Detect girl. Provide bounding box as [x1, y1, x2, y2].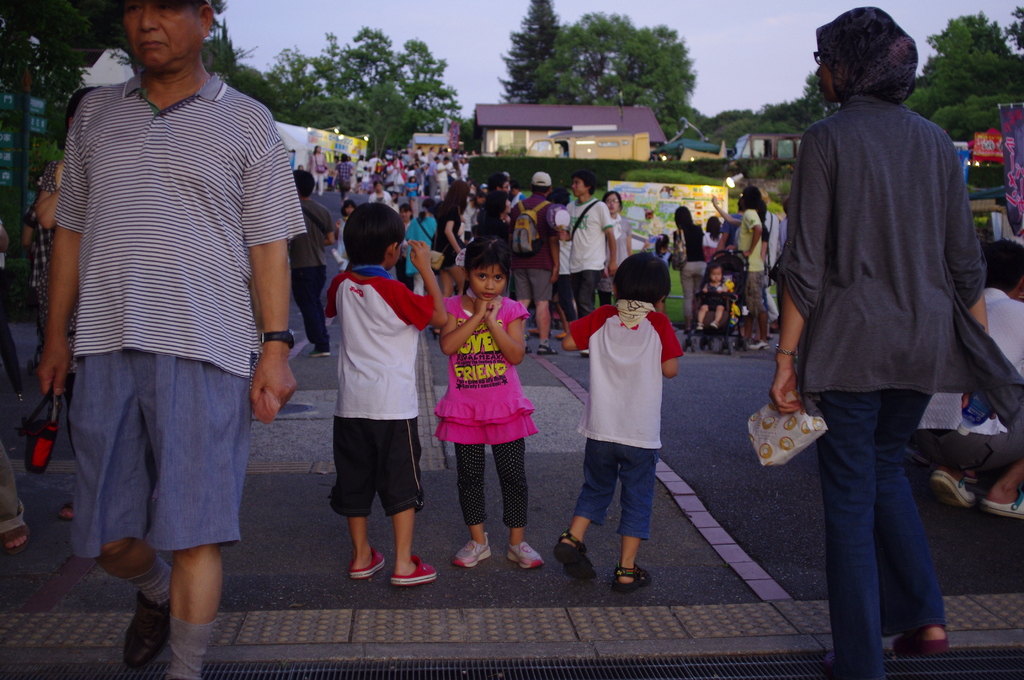
[701, 218, 721, 252].
